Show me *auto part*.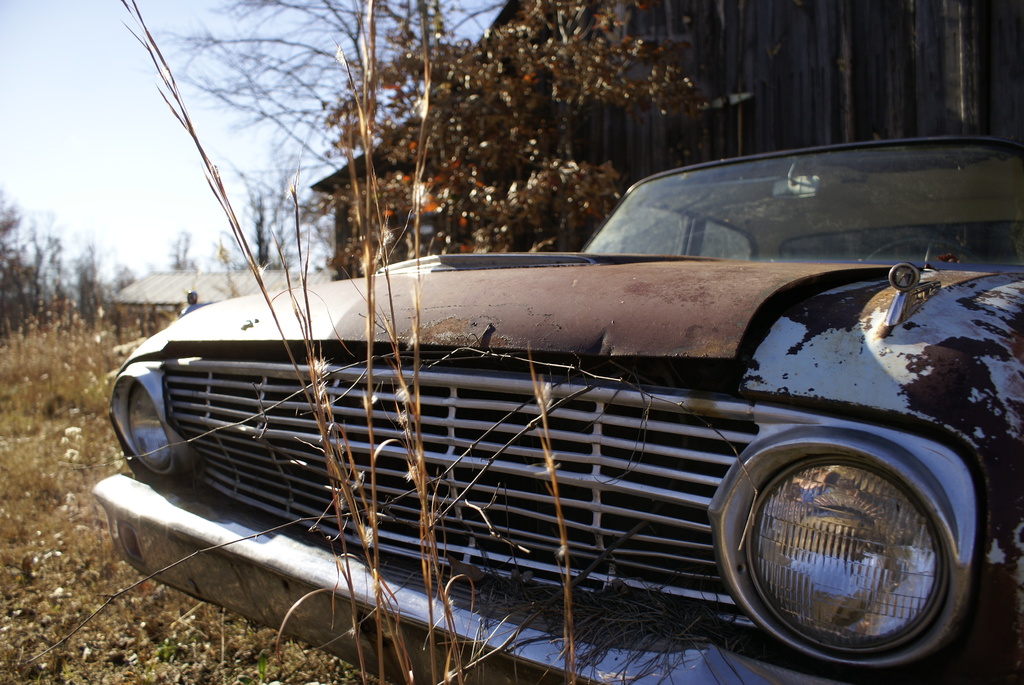
*auto part* is here: x1=717 y1=404 x2=986 y2=680.
